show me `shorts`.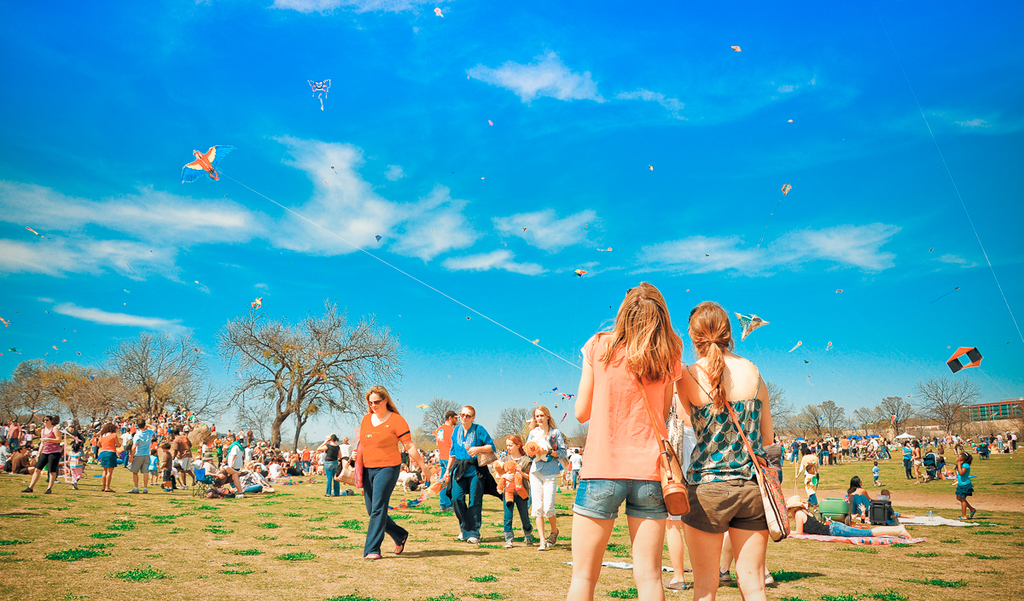
`shorts` is here: (39,453,64,473).
